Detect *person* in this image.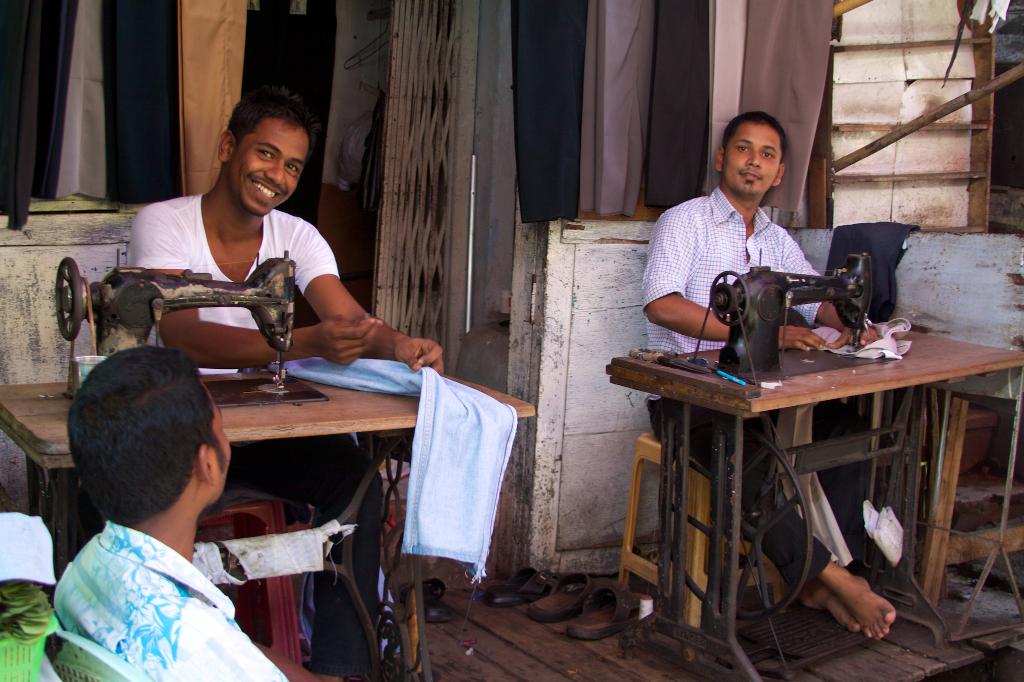
Detection: 643:107:900:647.
